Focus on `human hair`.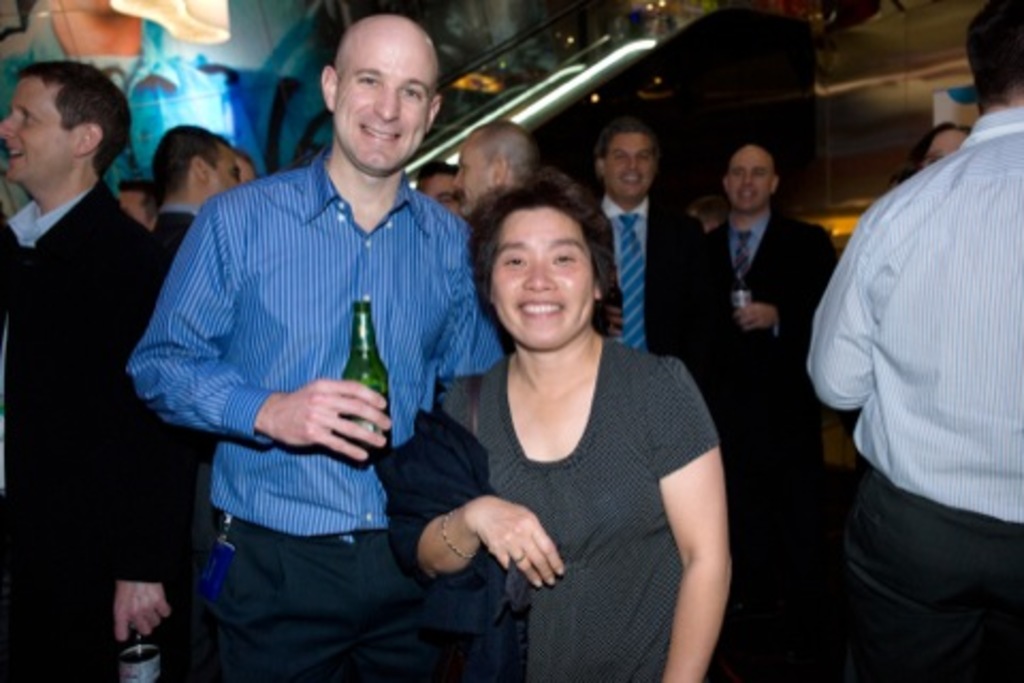
Focused at locate(489, 132, 535, 184).
